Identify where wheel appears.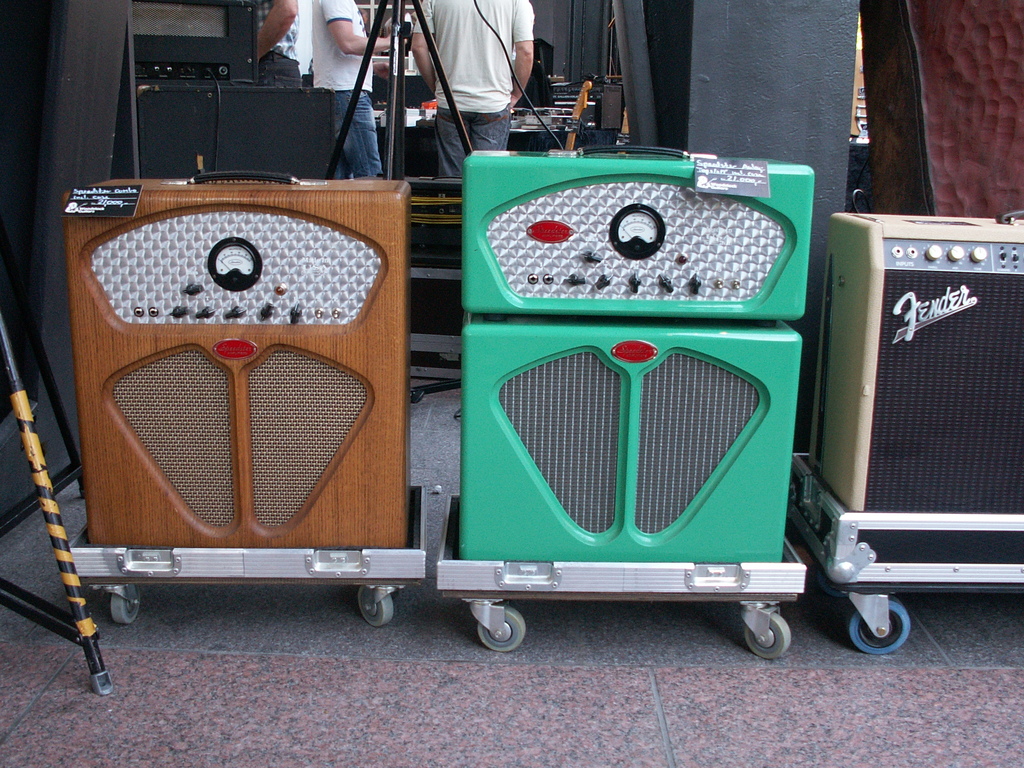
Appears at (x1=478, y1=609, x2=523, y2=644).
